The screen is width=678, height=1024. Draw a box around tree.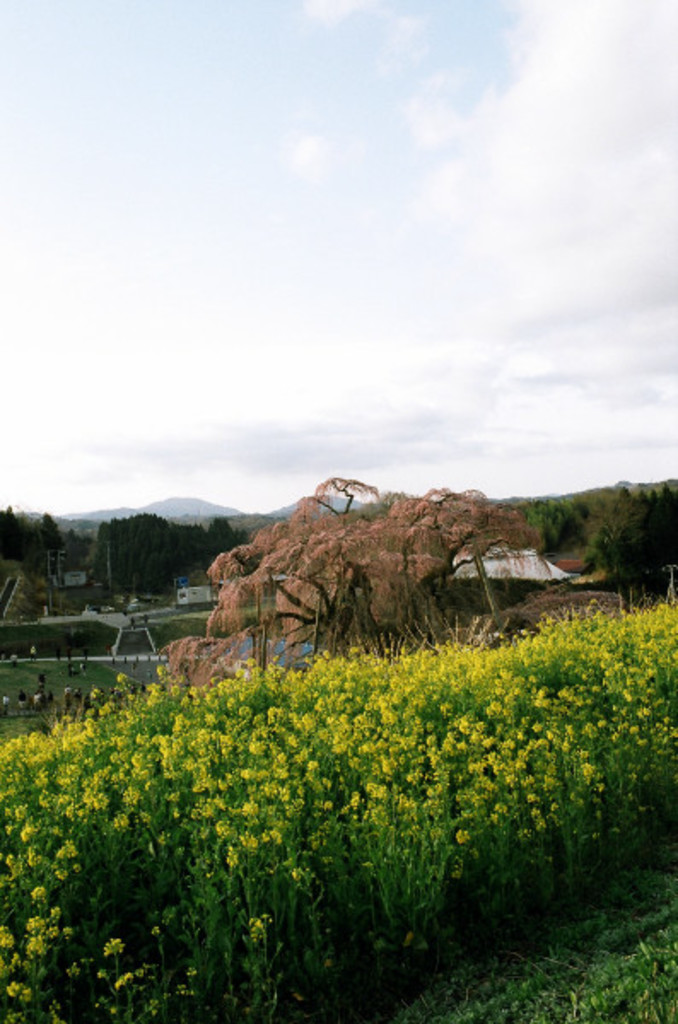
<region>161, 464, 550, 655</region>.
